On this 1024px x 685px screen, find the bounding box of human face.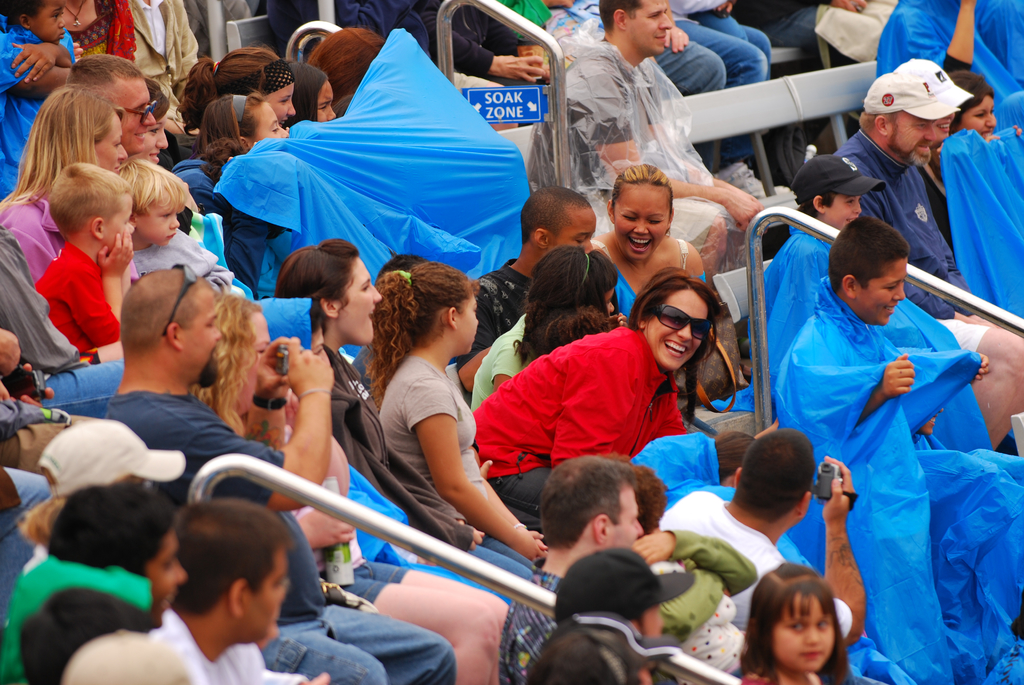
Bounding box: <bbox>141, 197, 182, 242</bbox>.
